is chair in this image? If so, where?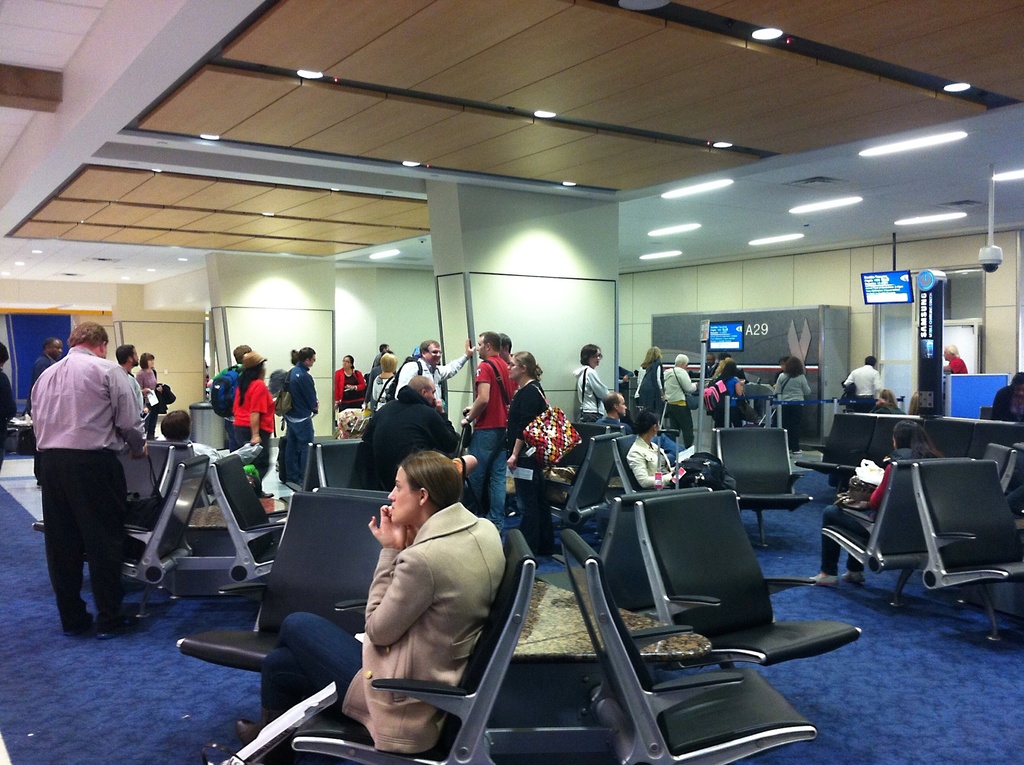
Yes, at <region>297, 527, 535, 764</region>.
